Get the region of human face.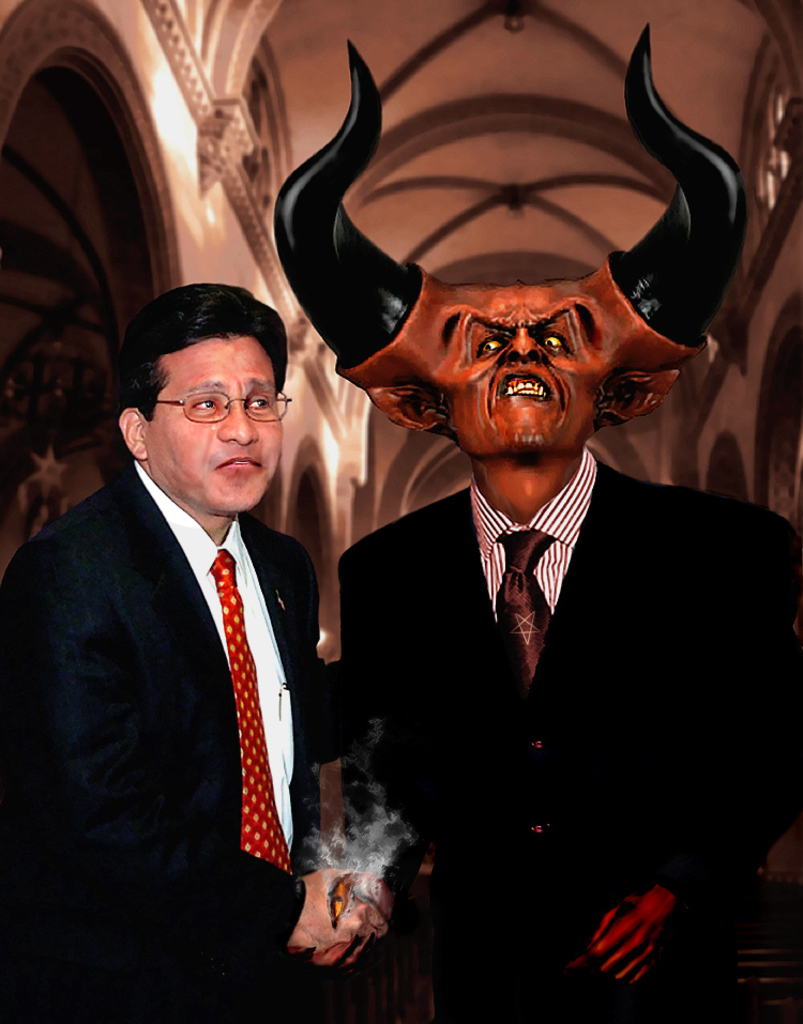
{"x1": 445, "y1": 289, "x2": 593, "y2": 447}.
